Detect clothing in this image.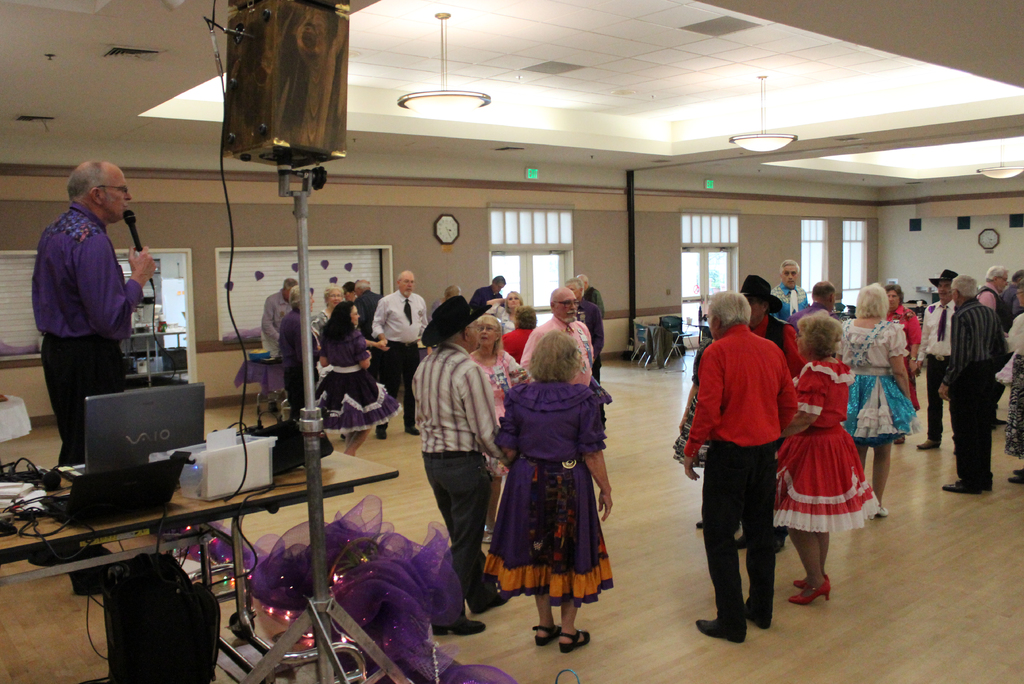
Detection: <bbox>753, 318, 808, 379</bbox>.
